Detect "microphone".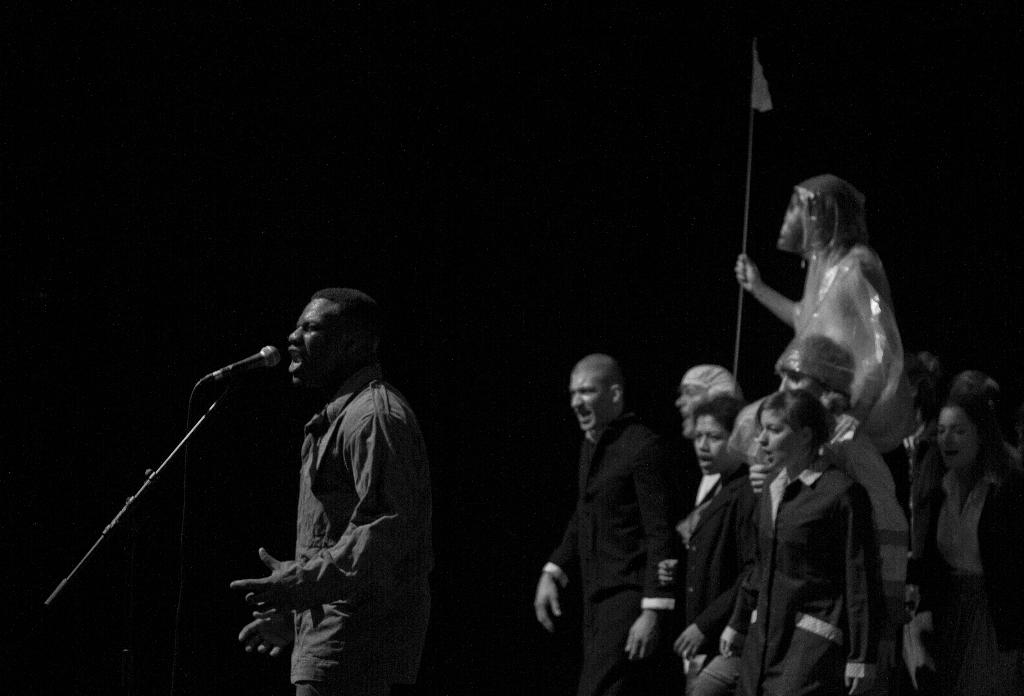
Detected at {"x1": 196, "y1": 346, "x2": 294, "y2": 417}.
